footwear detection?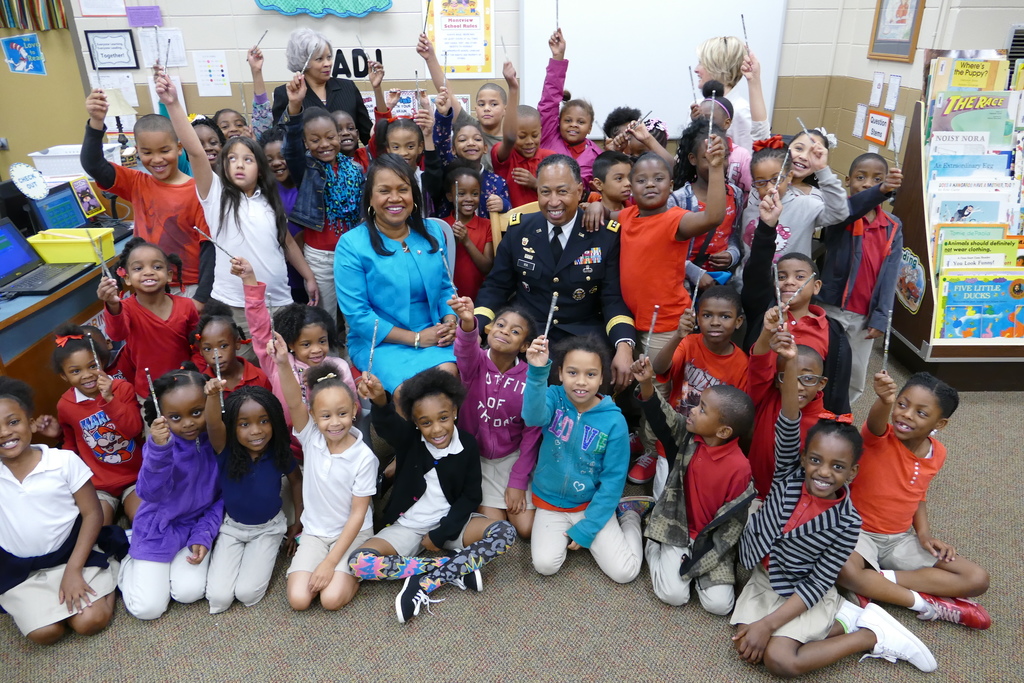
(628, 431, 659, 487)
